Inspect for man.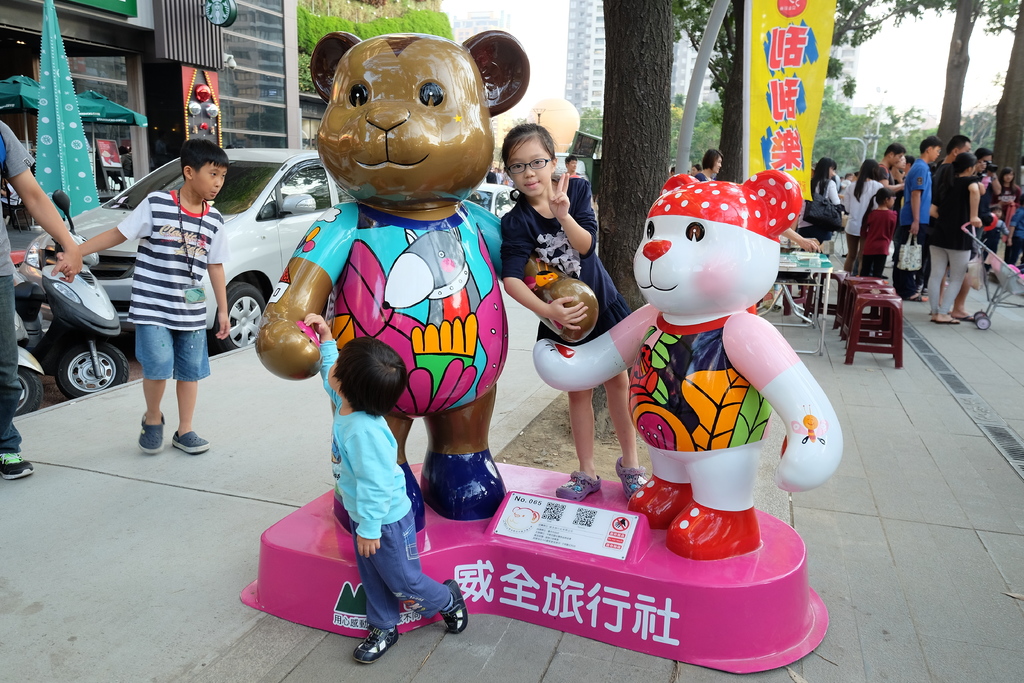
Inspection: pyautogui.locateOnScreen(895, 128, 934, 308).
